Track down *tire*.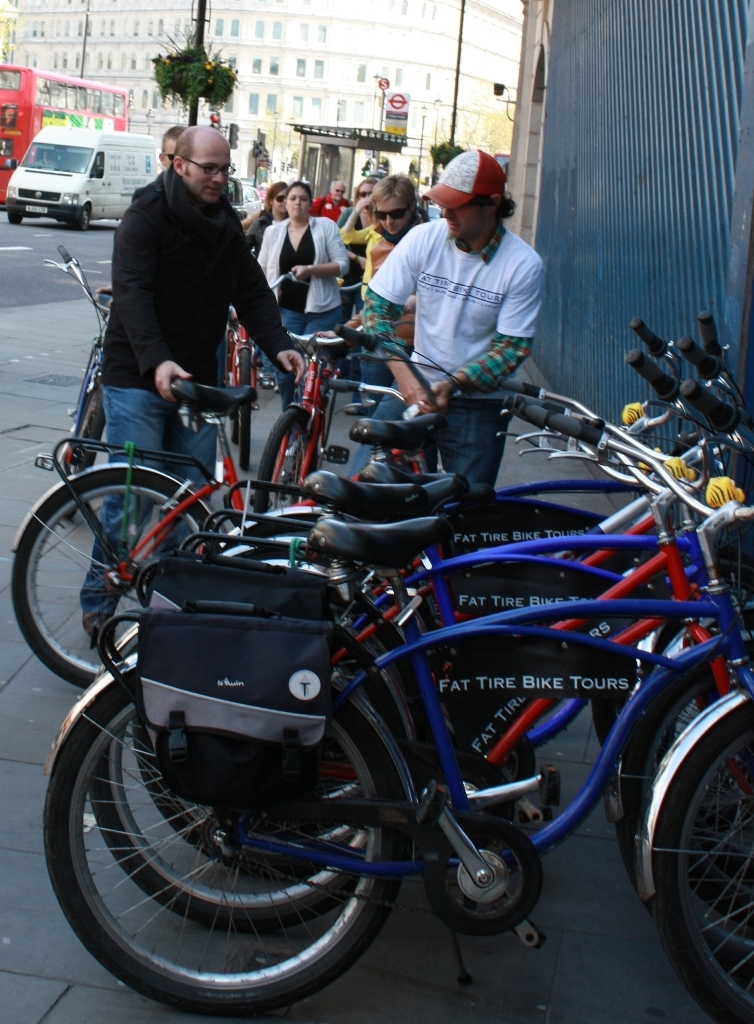
Tracked to bbox=[8, 202, 26, 226].
